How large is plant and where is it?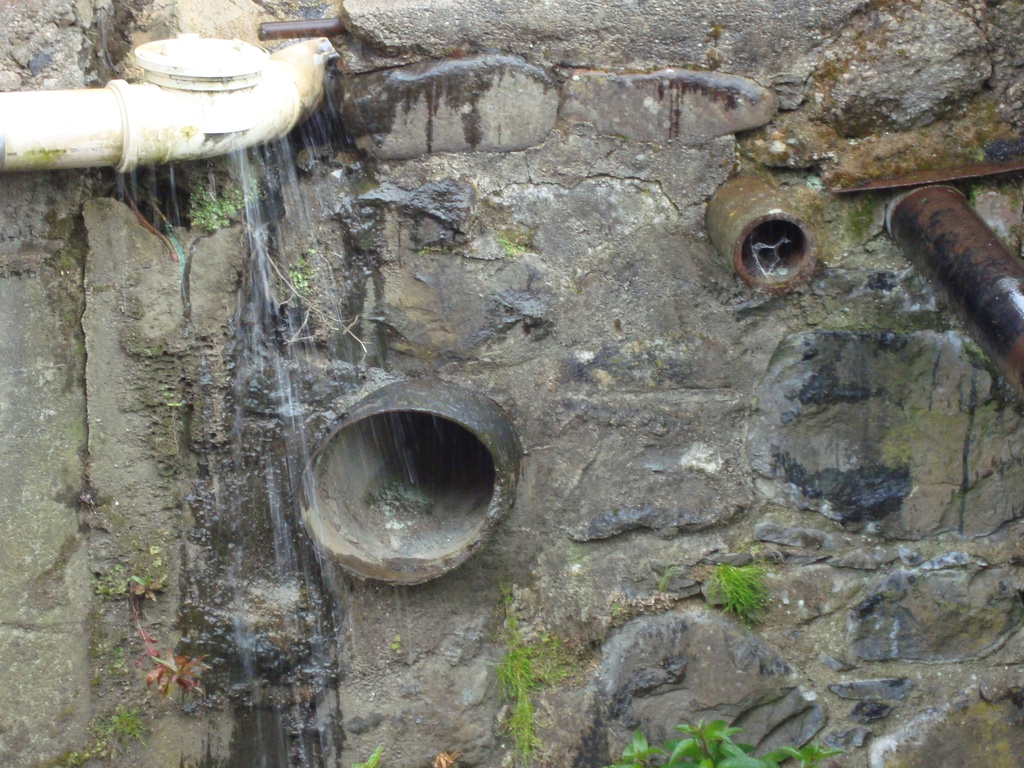
Bounding box: box(499, 237, 536, 258).
